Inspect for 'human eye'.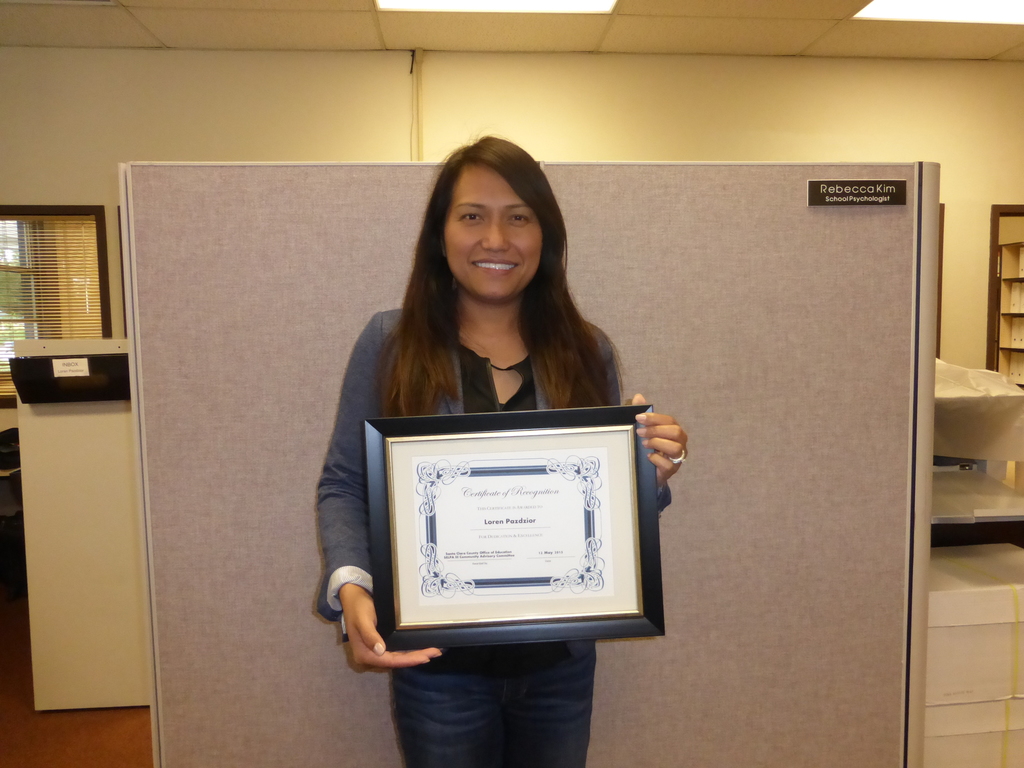
Inspection: {"x1": 460, "y1": 211, "x2": 485, "y2": 225}.
